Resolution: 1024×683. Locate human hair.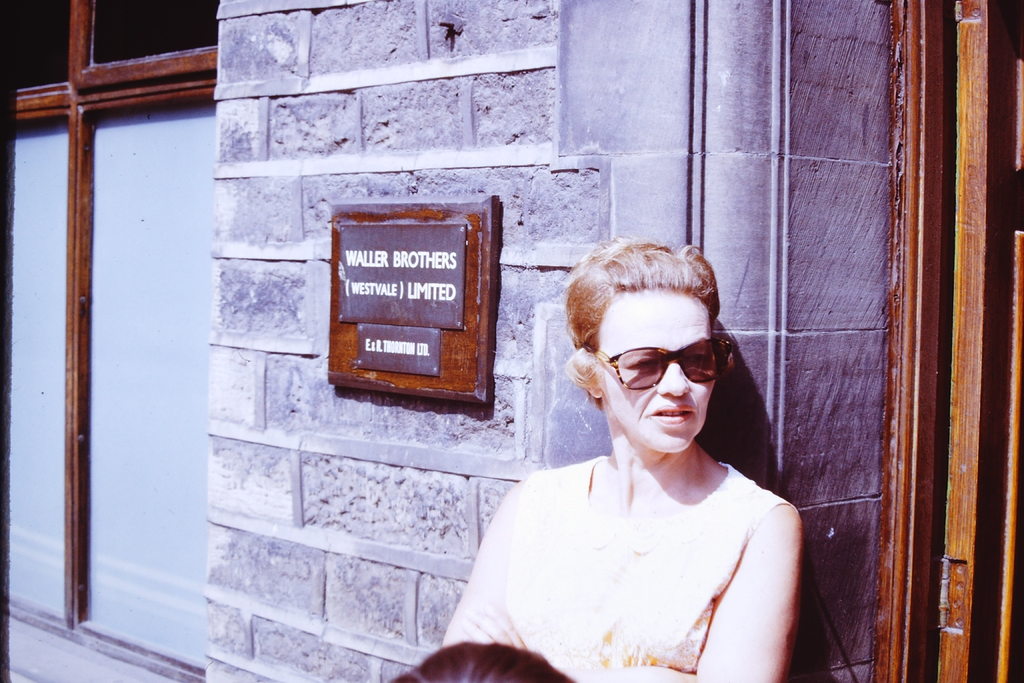
bbox=[577, 242, 744, 391].
